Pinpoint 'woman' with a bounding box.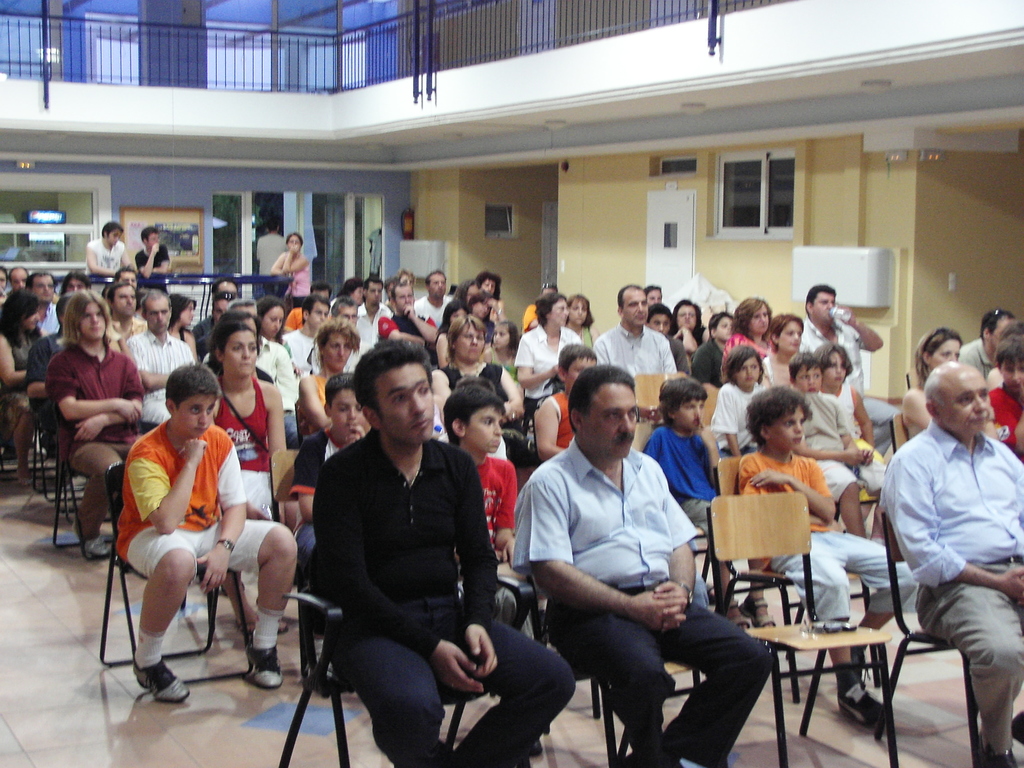
bbox(291, 318, 355, 438).
